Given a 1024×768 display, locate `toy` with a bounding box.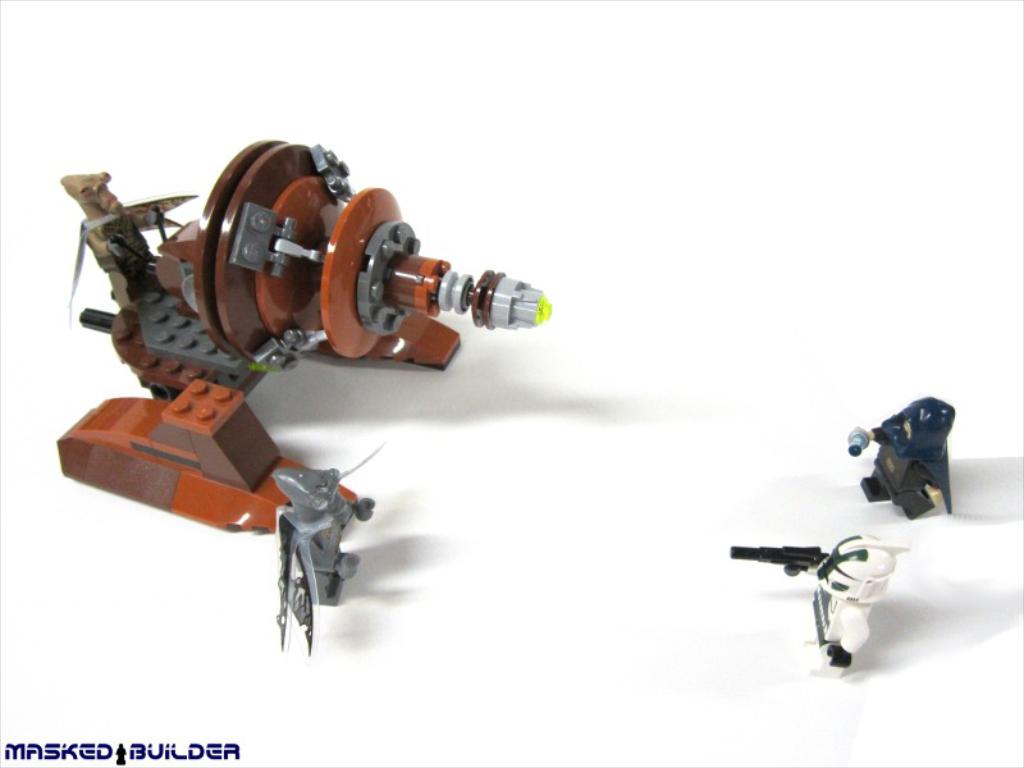
Located: {"x1": 23, "y1": 131, "x2": 552, "y2": 509}.
